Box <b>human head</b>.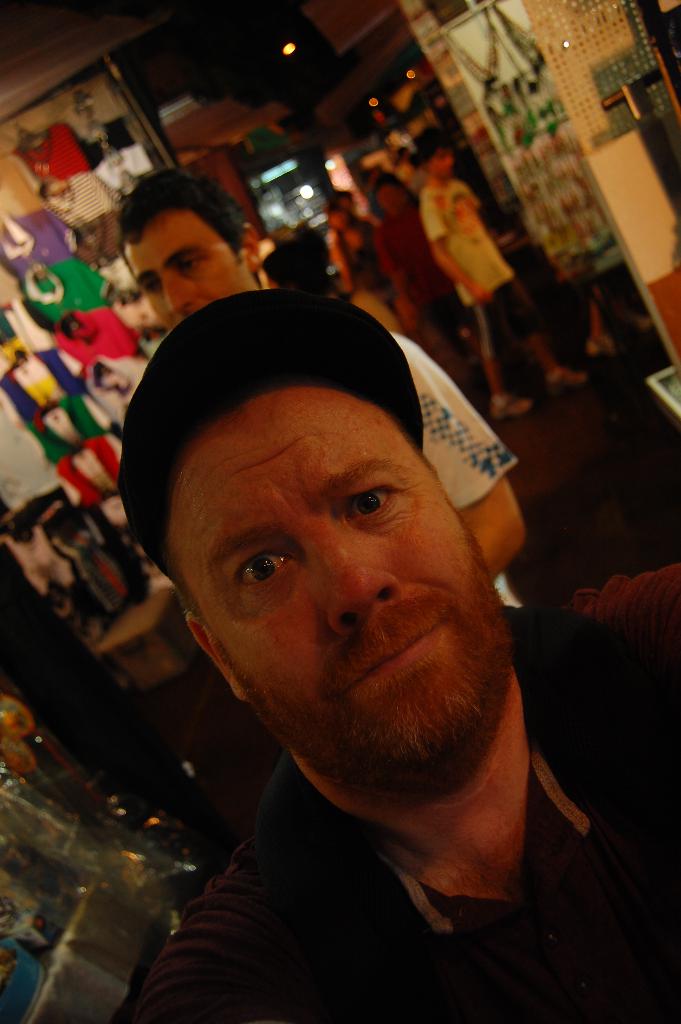
{"left": 113, "top": 278, "right": 520, "bottom": 799}.
